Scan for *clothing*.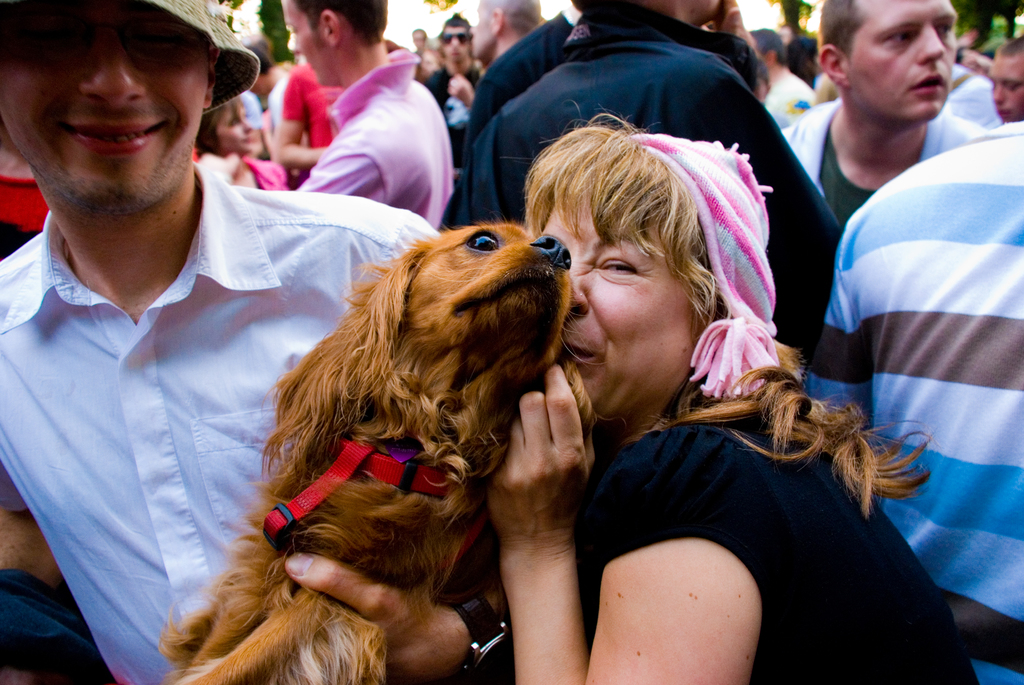
Scan result: select_region(430, 6, 852, 370).
